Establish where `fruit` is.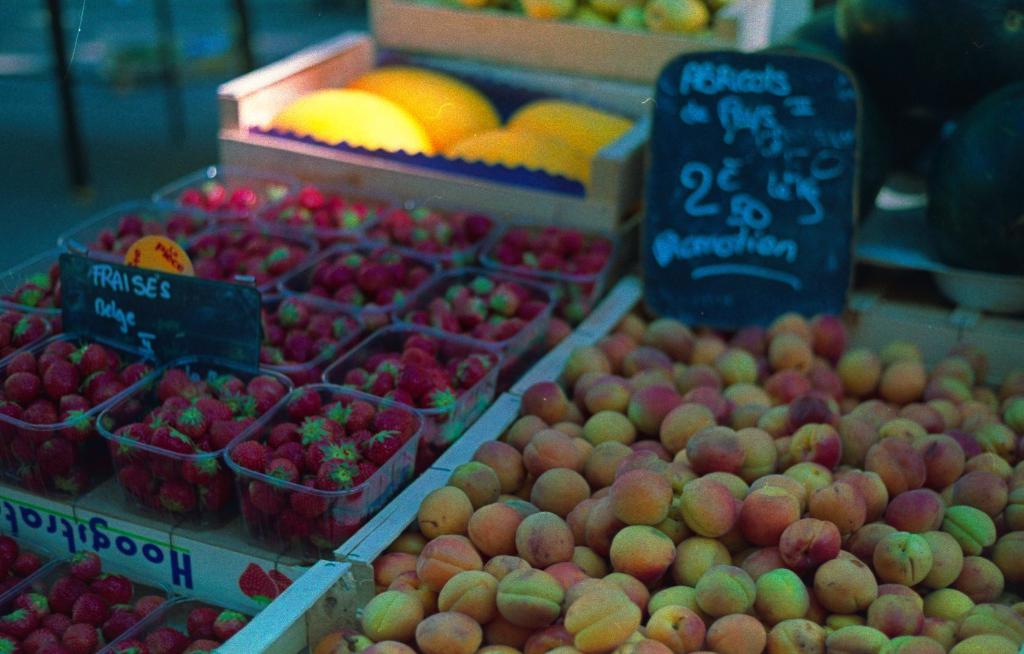
Established at bbox=[442, 126, 589, 190].
